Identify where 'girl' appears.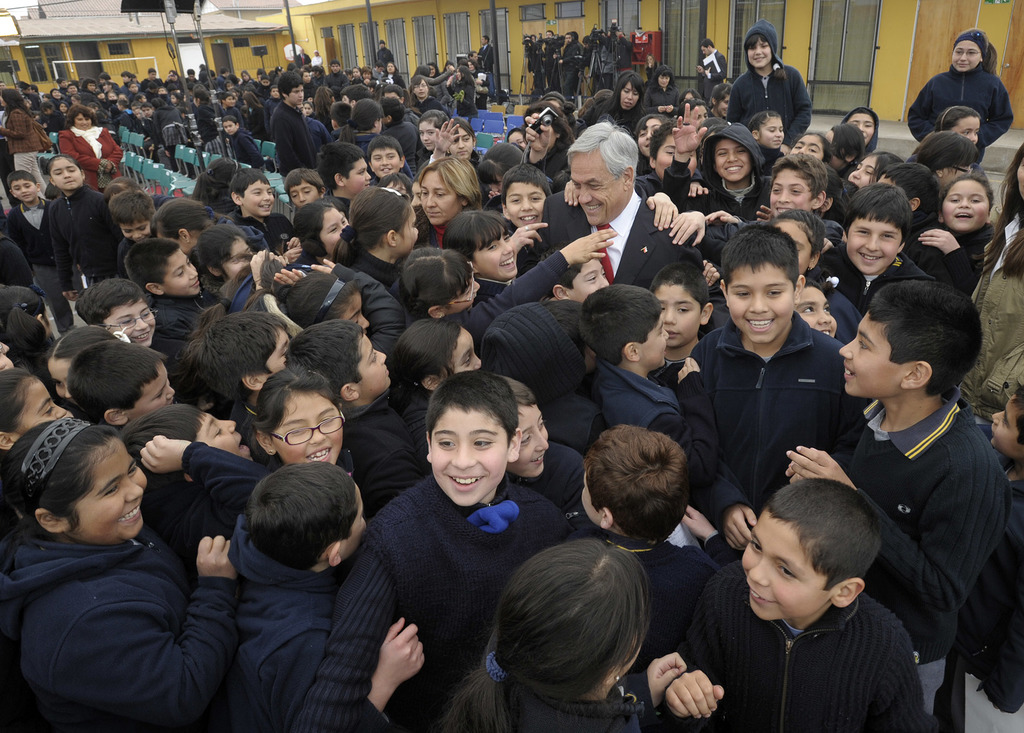
Appears at crop(1, 287, 54, 393).
